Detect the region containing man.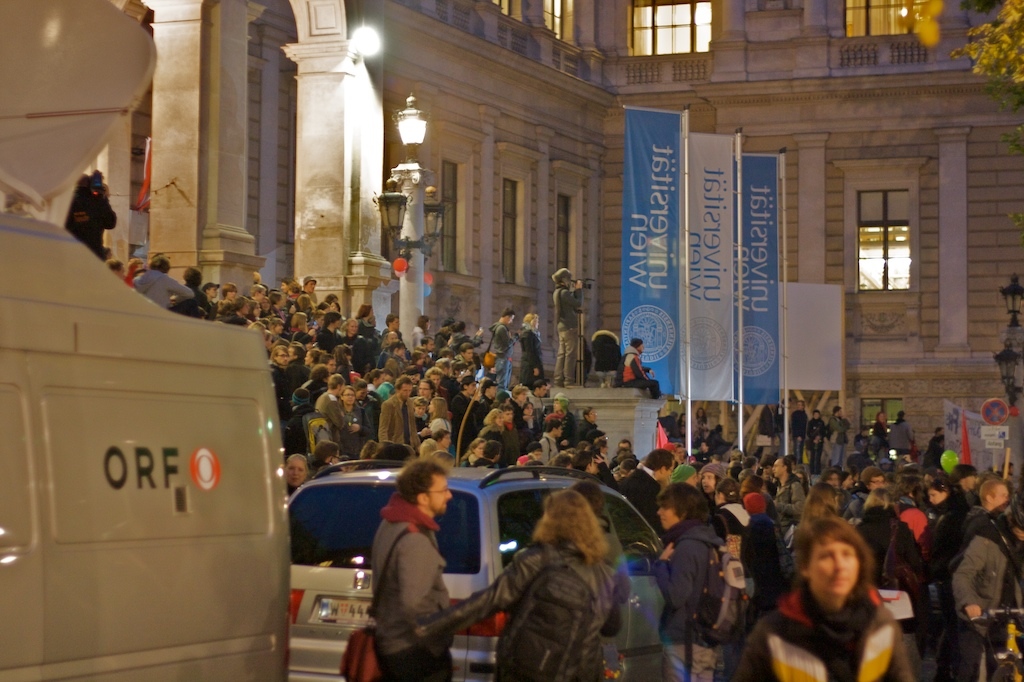
Rect(62, 168, 116, 261).
